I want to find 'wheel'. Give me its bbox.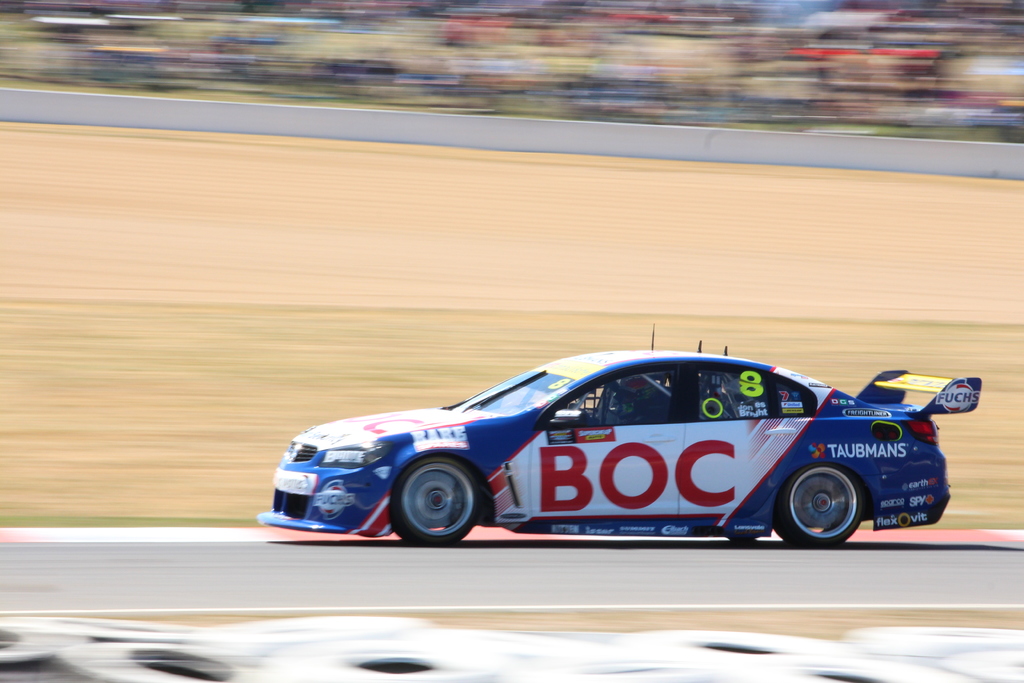
(770,467,865,547).
